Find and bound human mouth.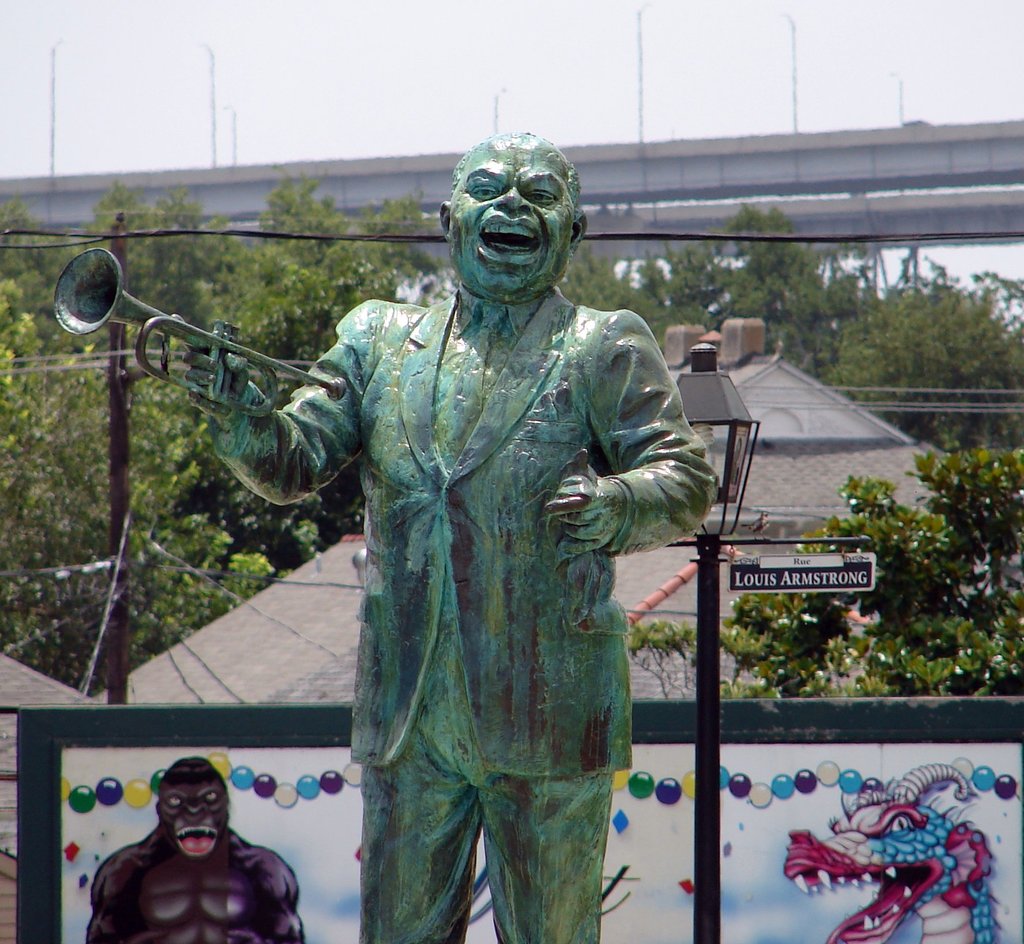
Bound: x1=480 y1=215 x2=540 y2=258.
